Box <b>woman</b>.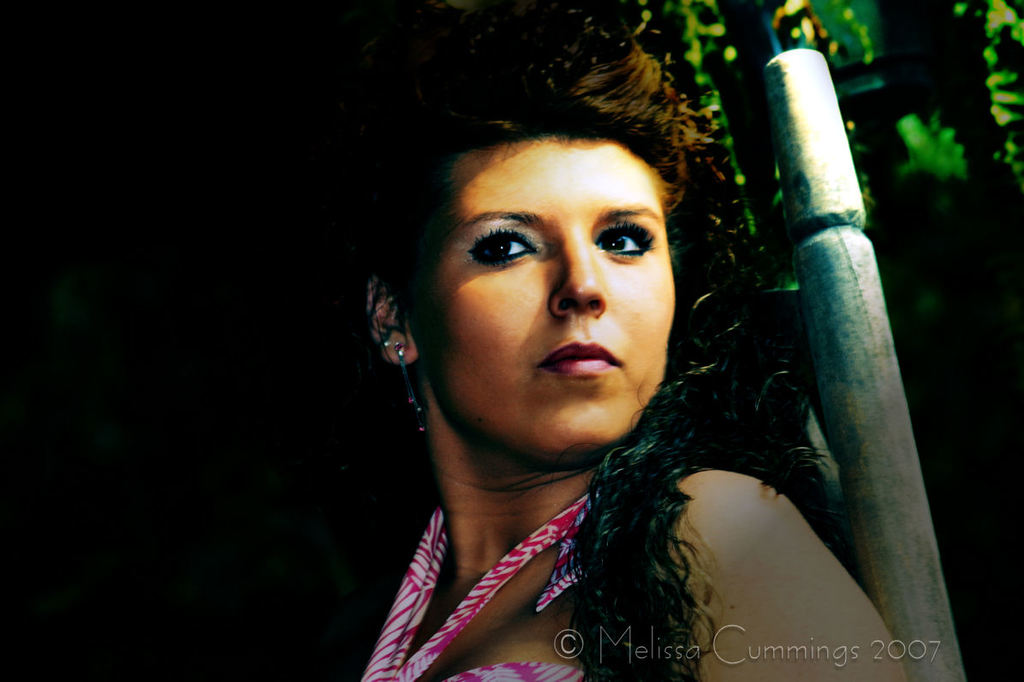
bbox(278, 24, 900, 678).
